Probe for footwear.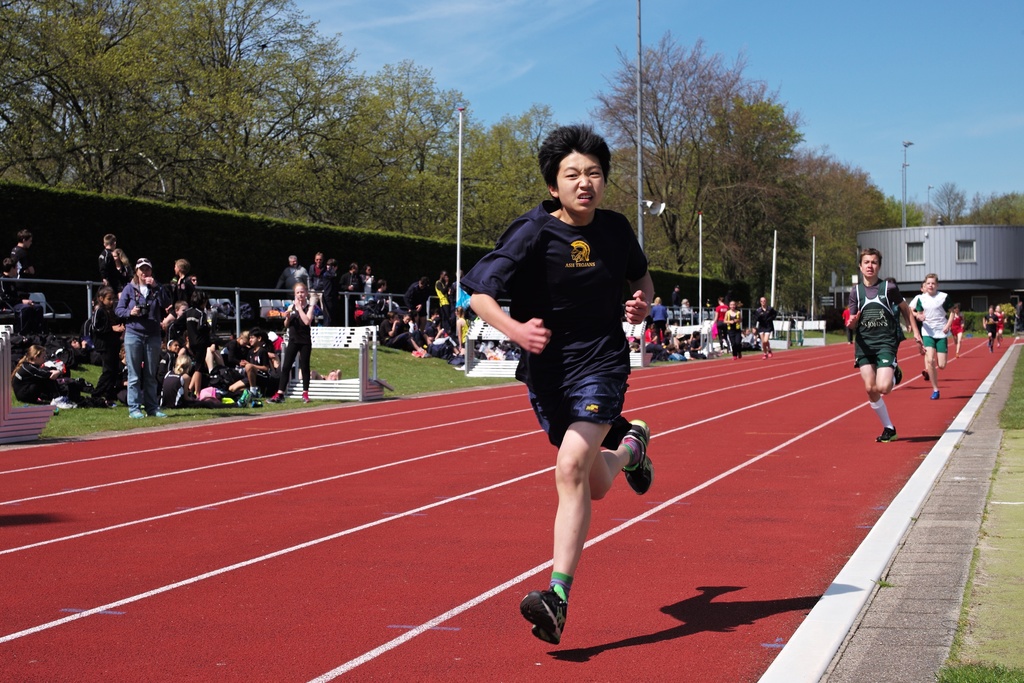
Probe result: [520, 584, 567, 650].
